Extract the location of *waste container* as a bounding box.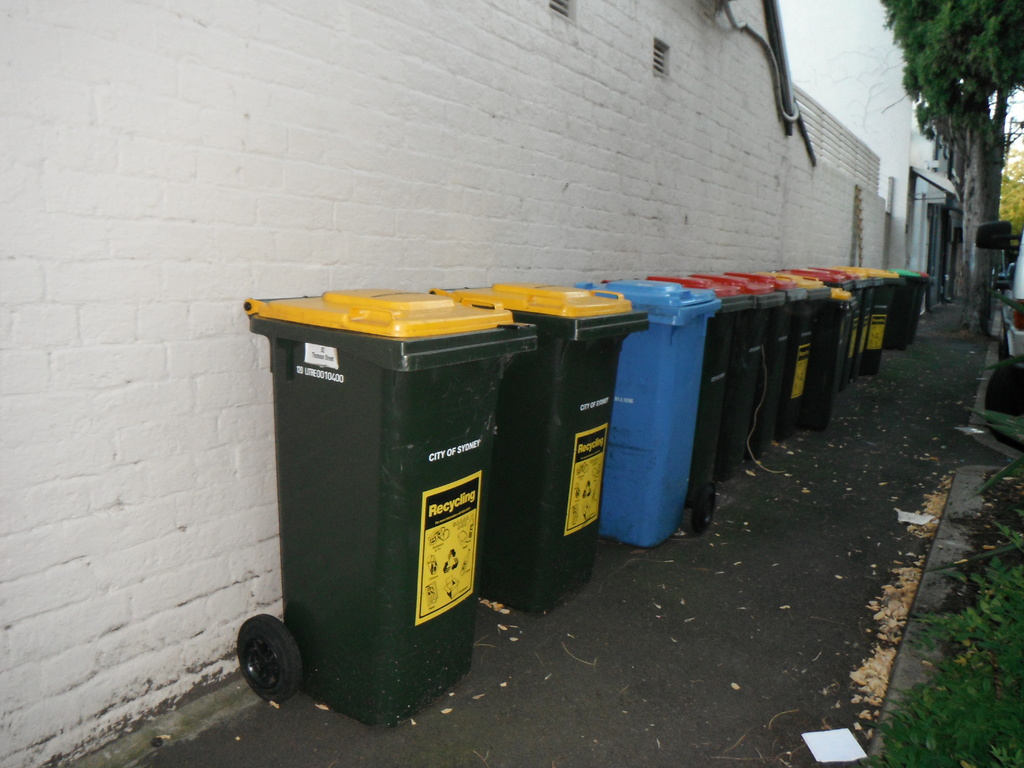
(x1=565, y1=273, x2=732, y2=547).
